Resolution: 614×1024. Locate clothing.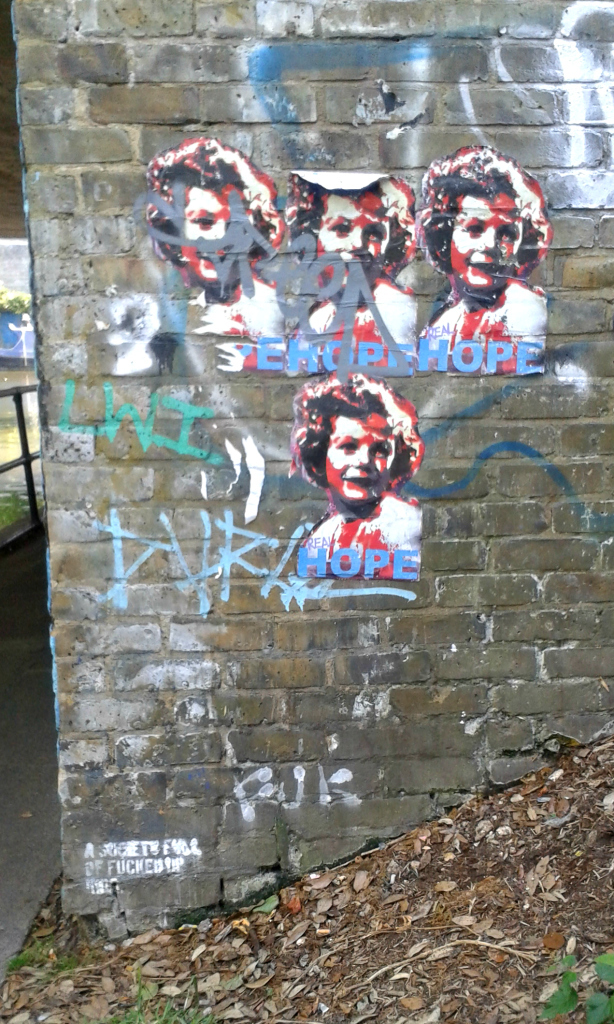
bbox(303, 495, 416, 579).
